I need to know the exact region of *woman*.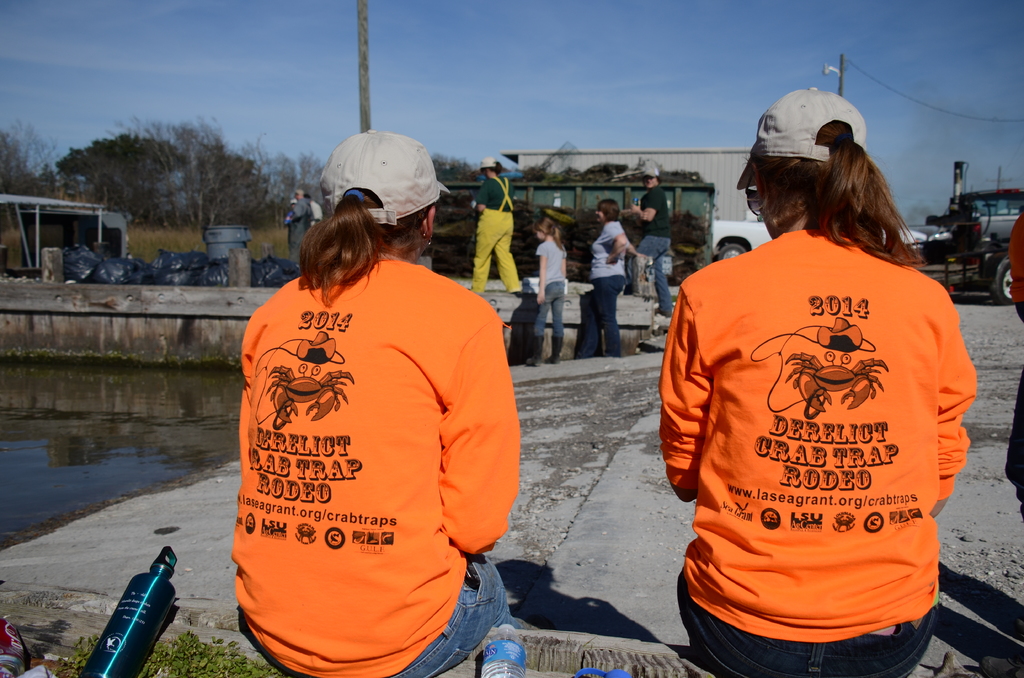
Region: 630, 165, 671, 317.
